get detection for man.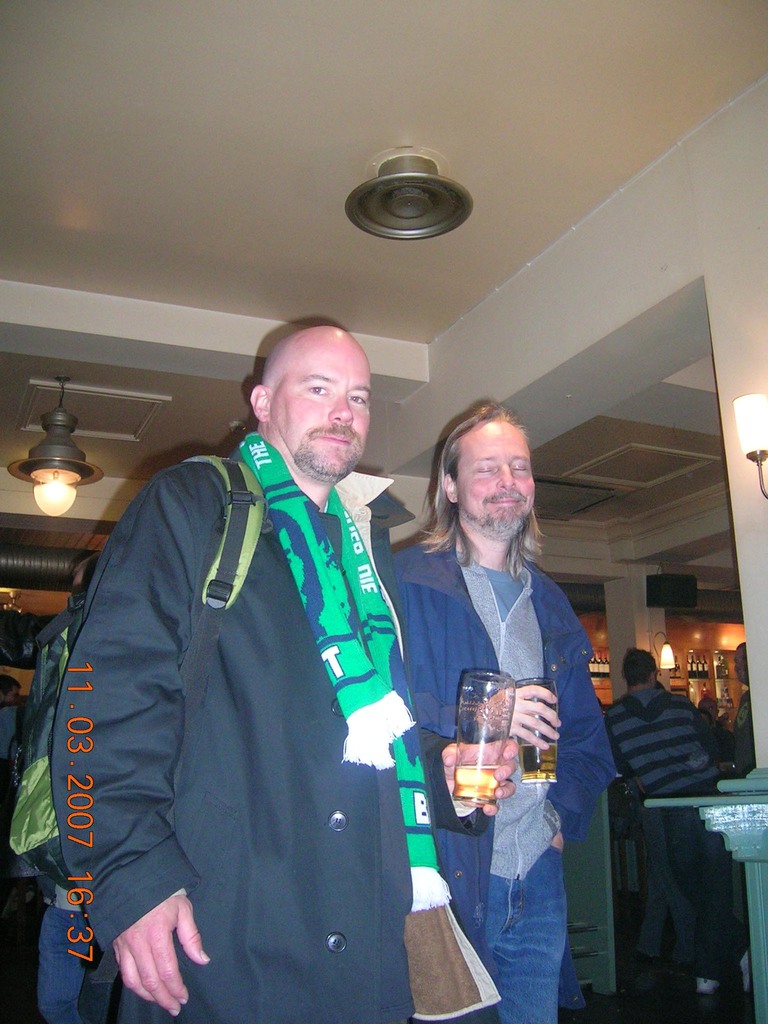
Detection: 388, 399, 614, 1023.
